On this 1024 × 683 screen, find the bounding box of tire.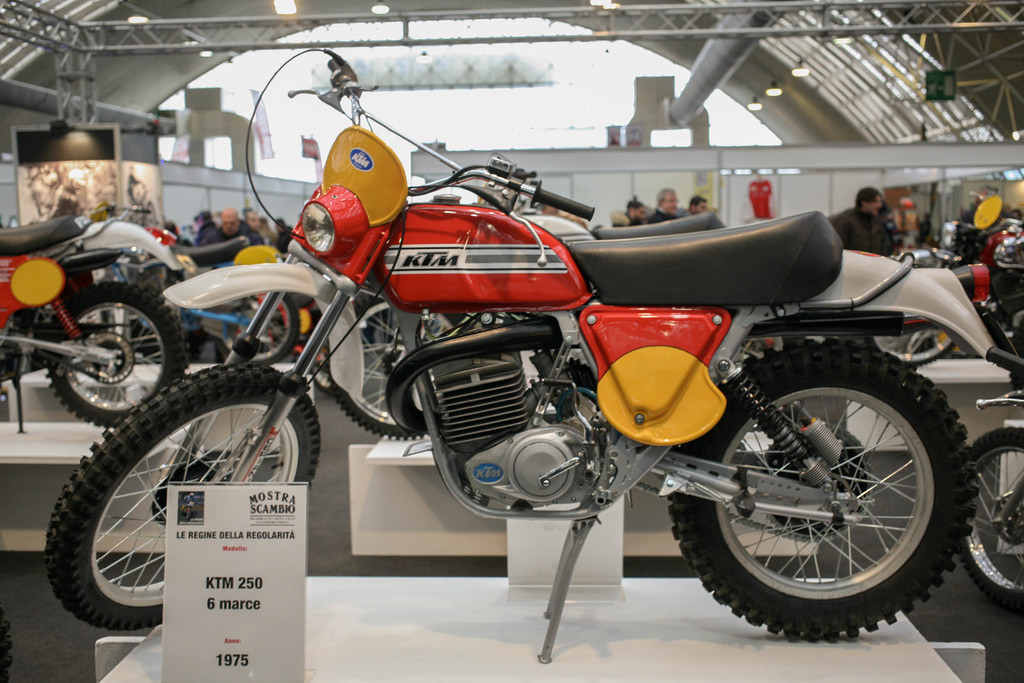
Bounding box: box(323, 288, 436, 447).
